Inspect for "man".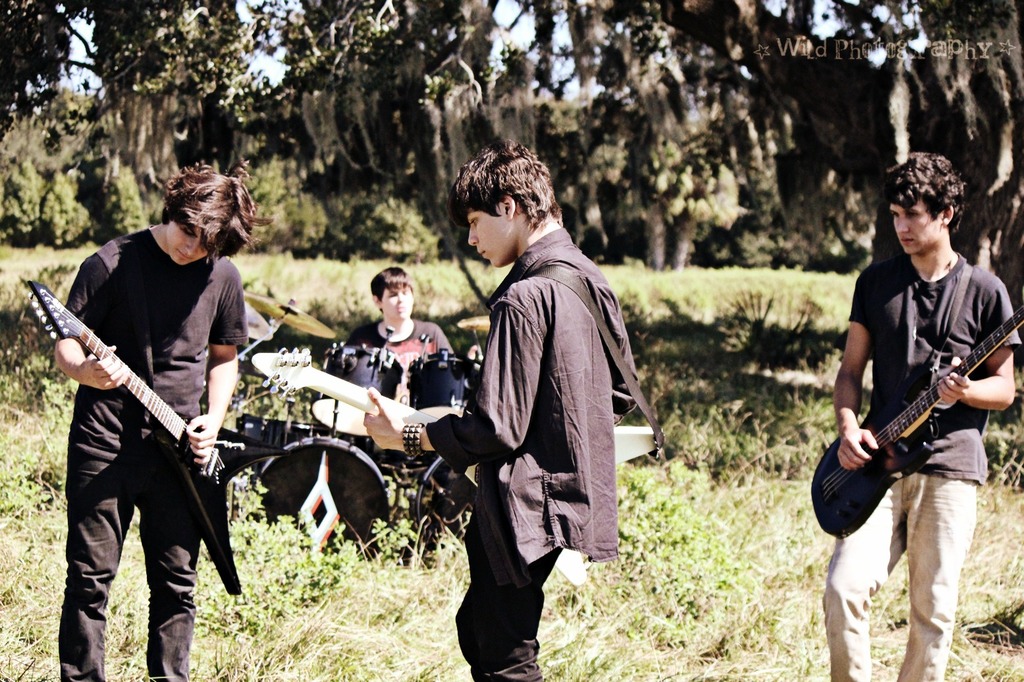
Inspection: (x1=327, y1=263, x2=456, y2=404).
